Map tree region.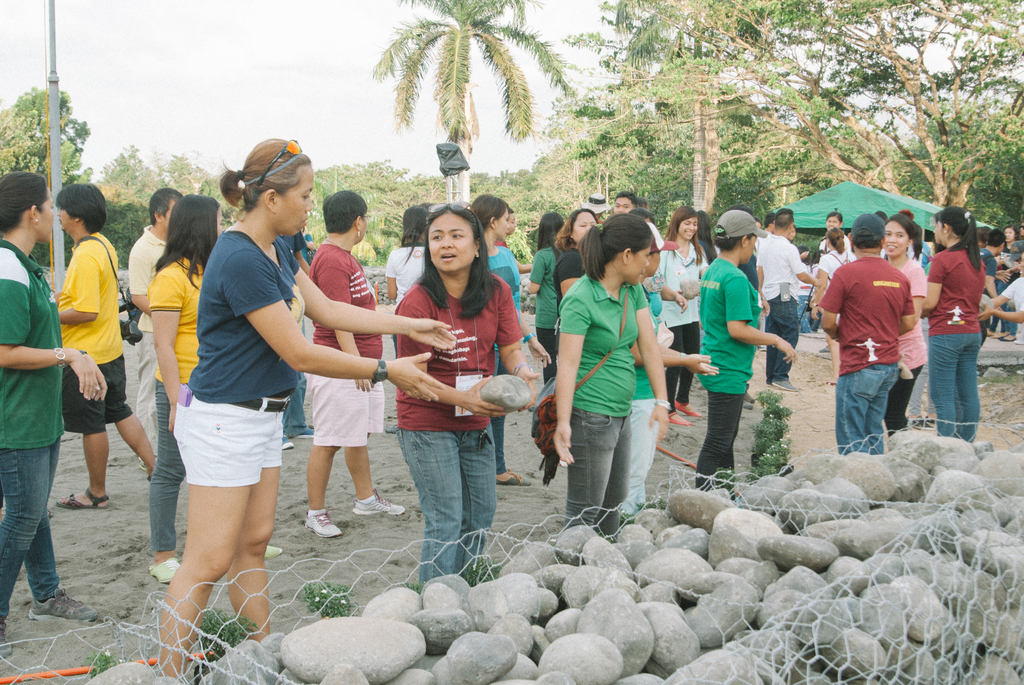
Mapped to 312, 575, 362, 629.
